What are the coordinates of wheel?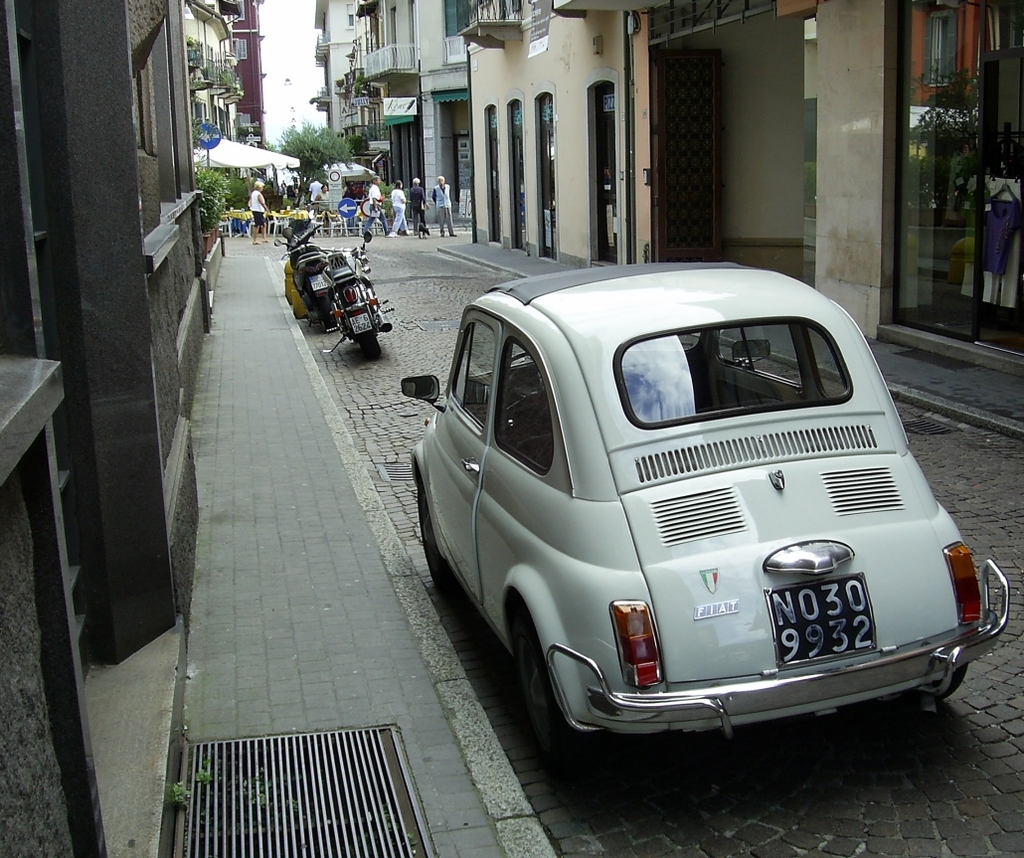
box(507, 611, 596, 790).
